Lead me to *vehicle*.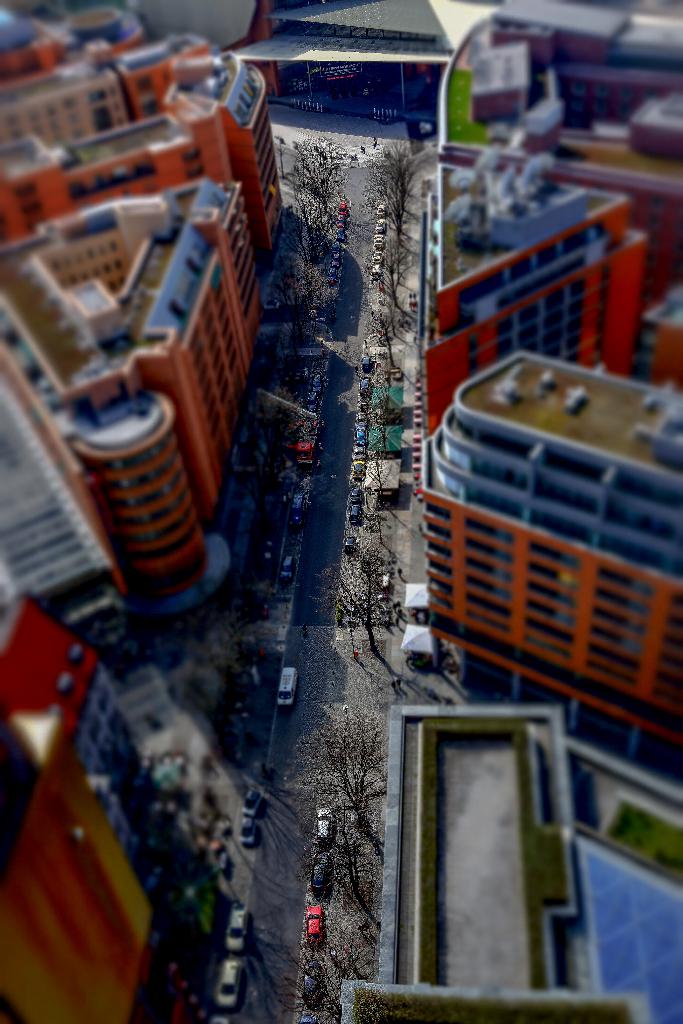
Lead to bbox(325, 236, 342, 257).
